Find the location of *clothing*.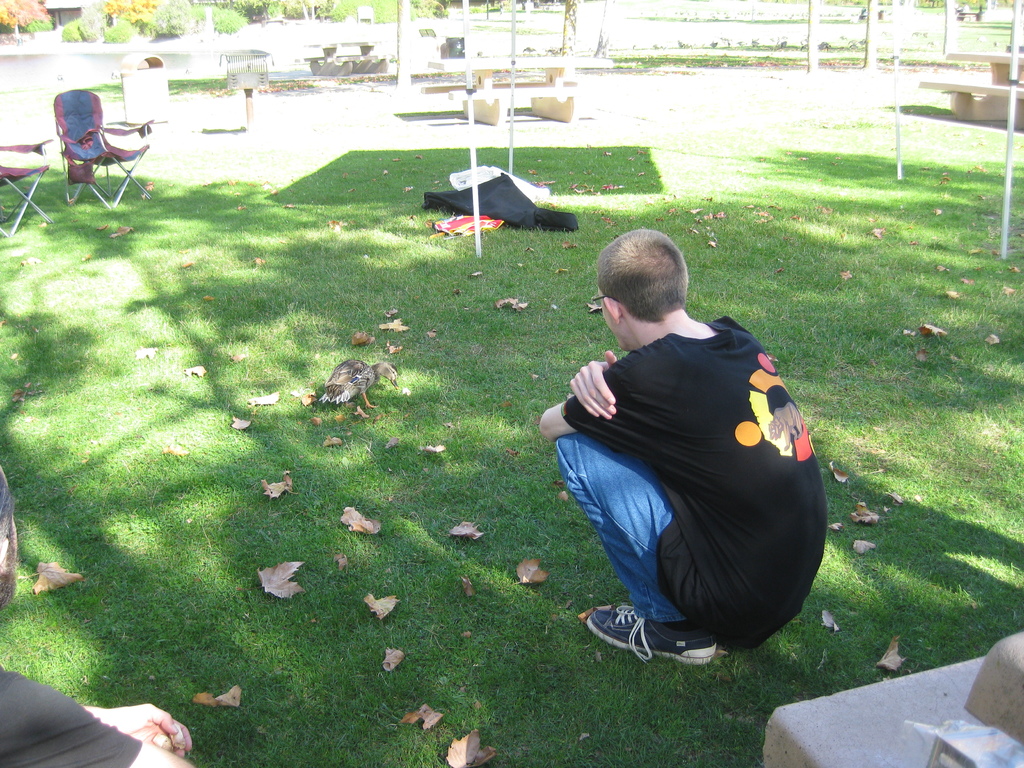
Location: bbox=[0, 664, 144, 767].
